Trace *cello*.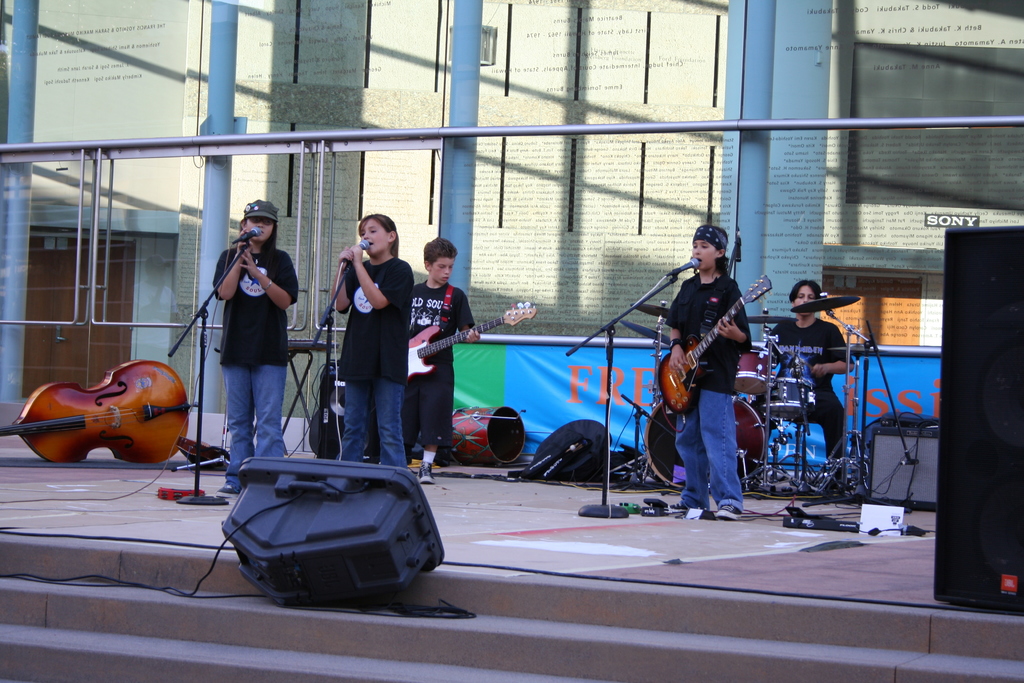
Traced to <bbox>0, 359, 200, 462</bbox>.
